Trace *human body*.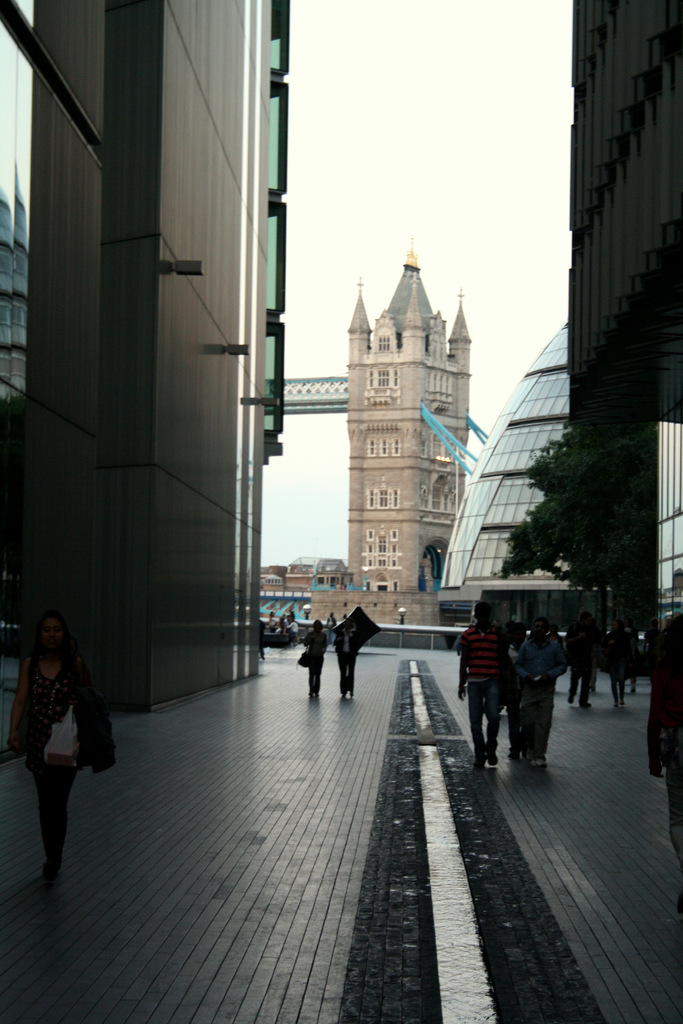
Traced to locate(599, 637, 632, 709).
